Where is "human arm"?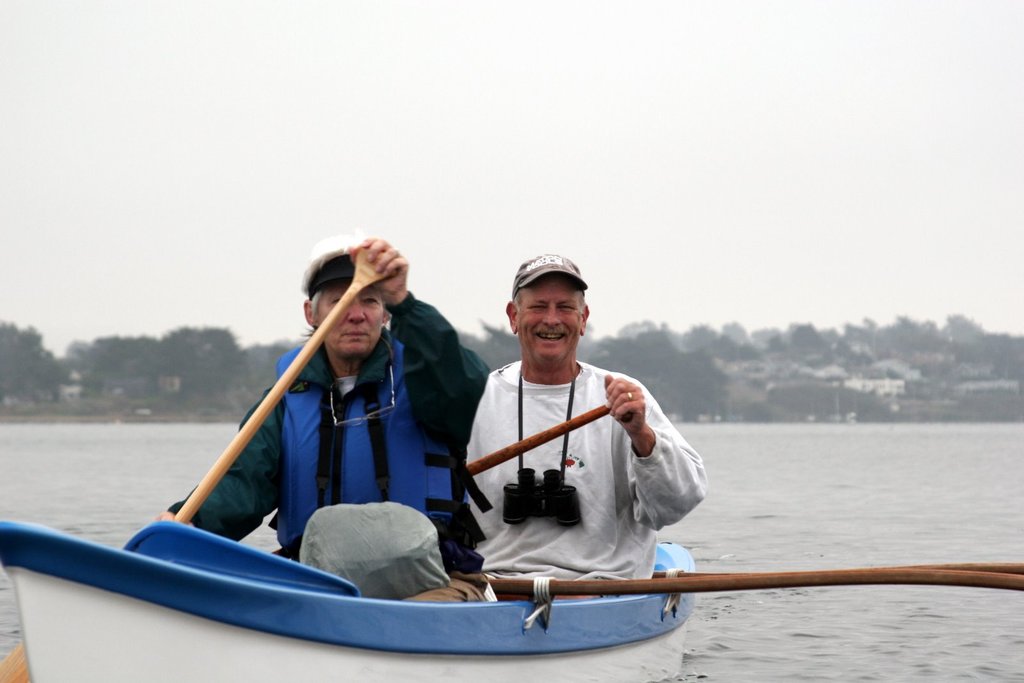
box(141, 371, 304, 556).
